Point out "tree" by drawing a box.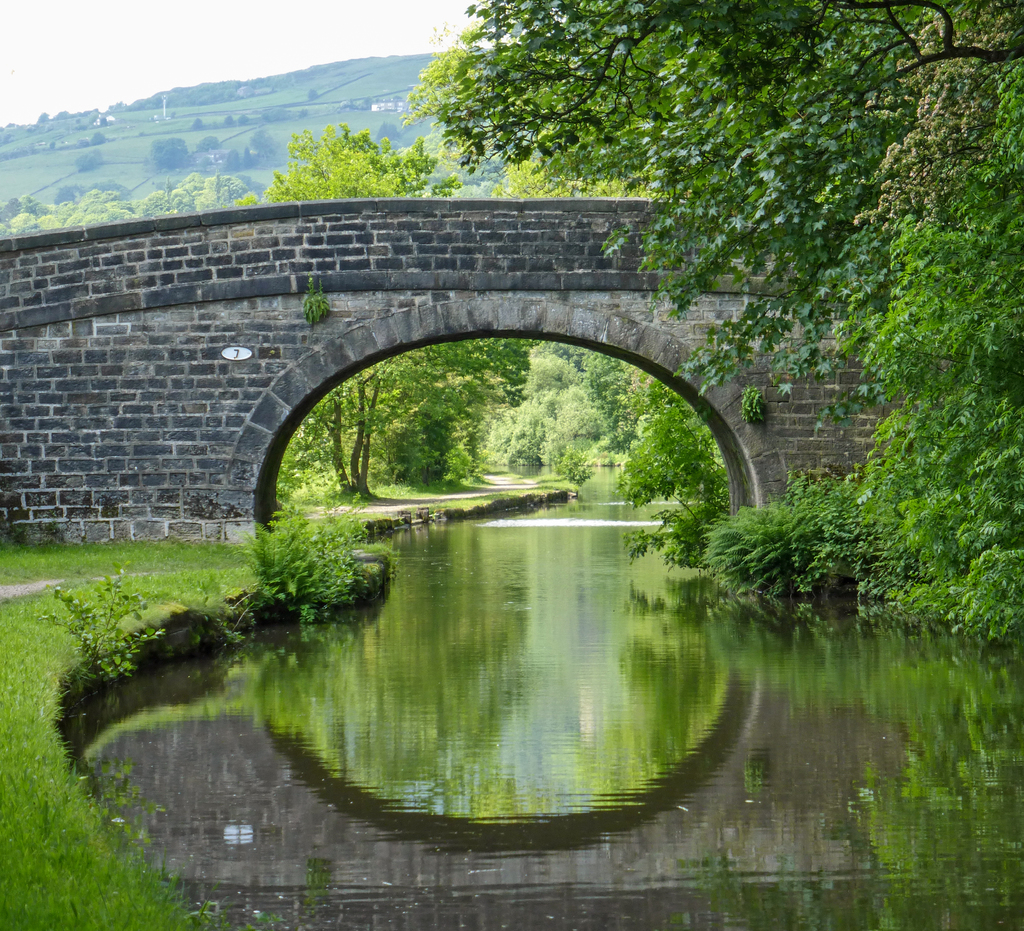
<region>101, 117, 111, 129</region>.
